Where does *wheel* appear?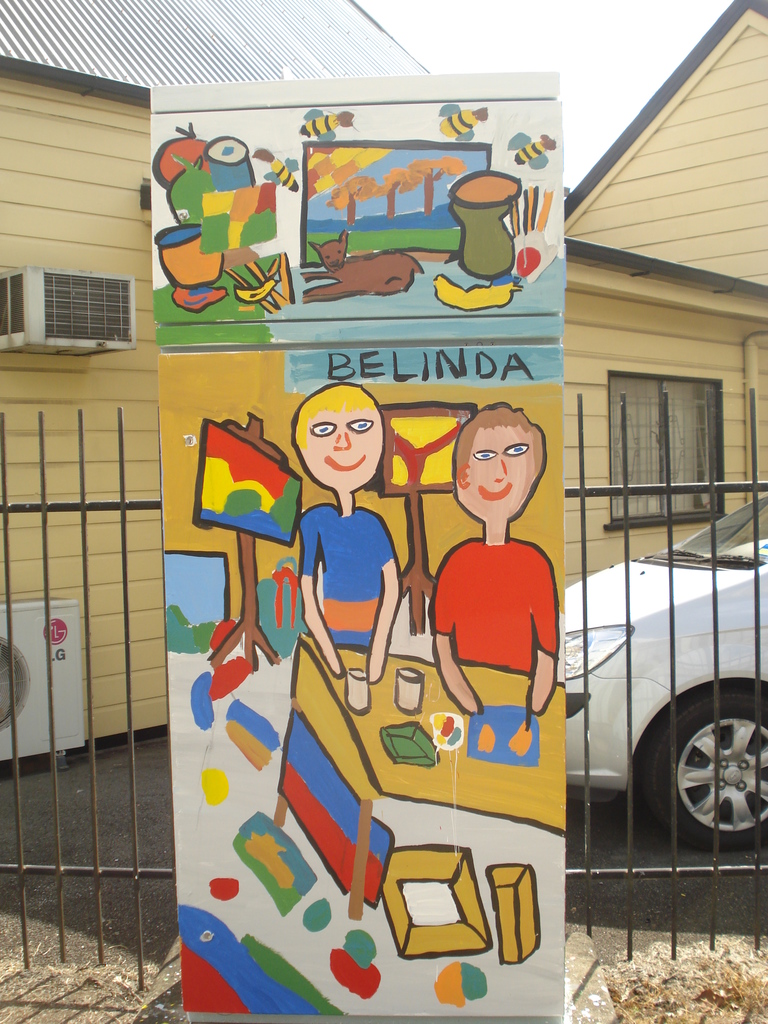
Appears at [x1=655, y1=692, x2=766, y2=855].
